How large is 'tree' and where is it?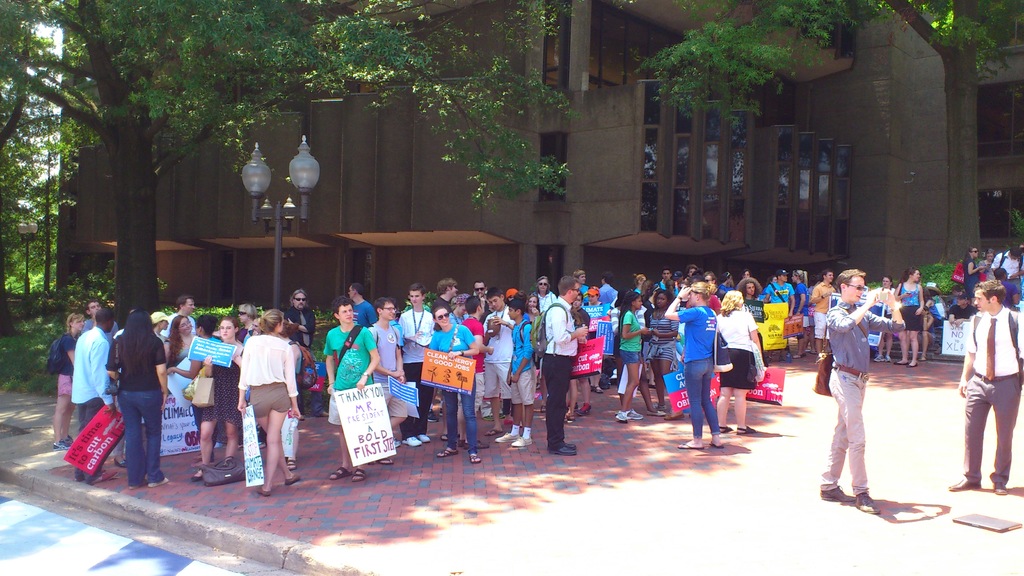
Bounding box: <bbox>607, 1, 1023, 266</bbox>.
